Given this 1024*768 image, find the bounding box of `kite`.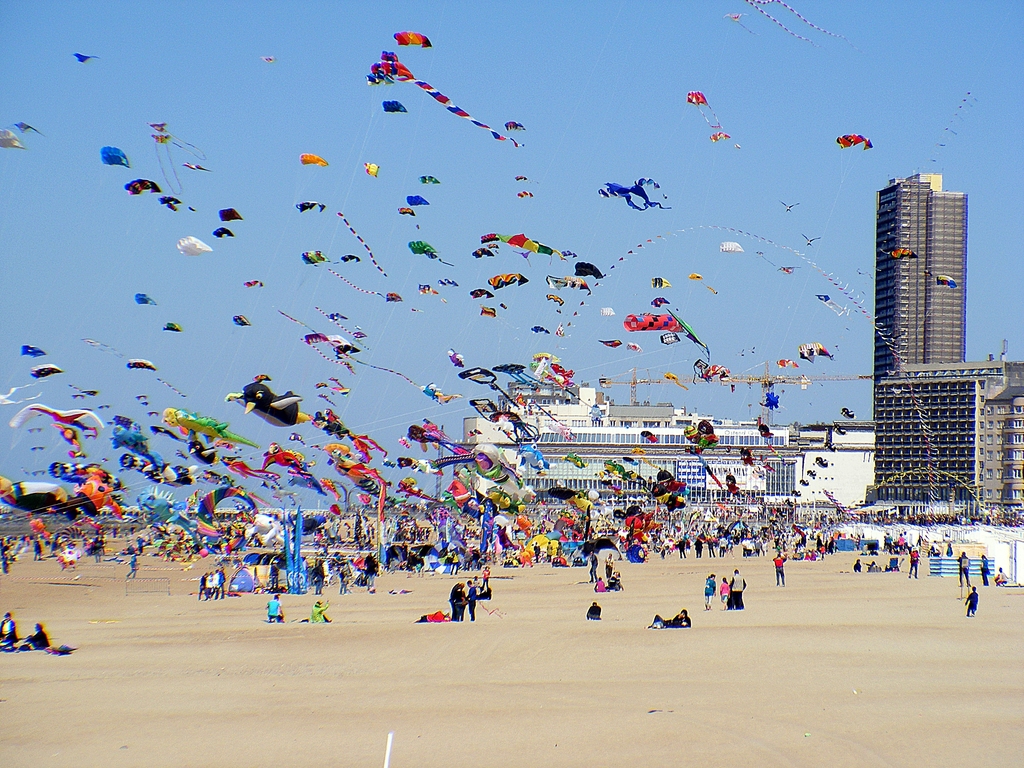
773,355,793,369.
